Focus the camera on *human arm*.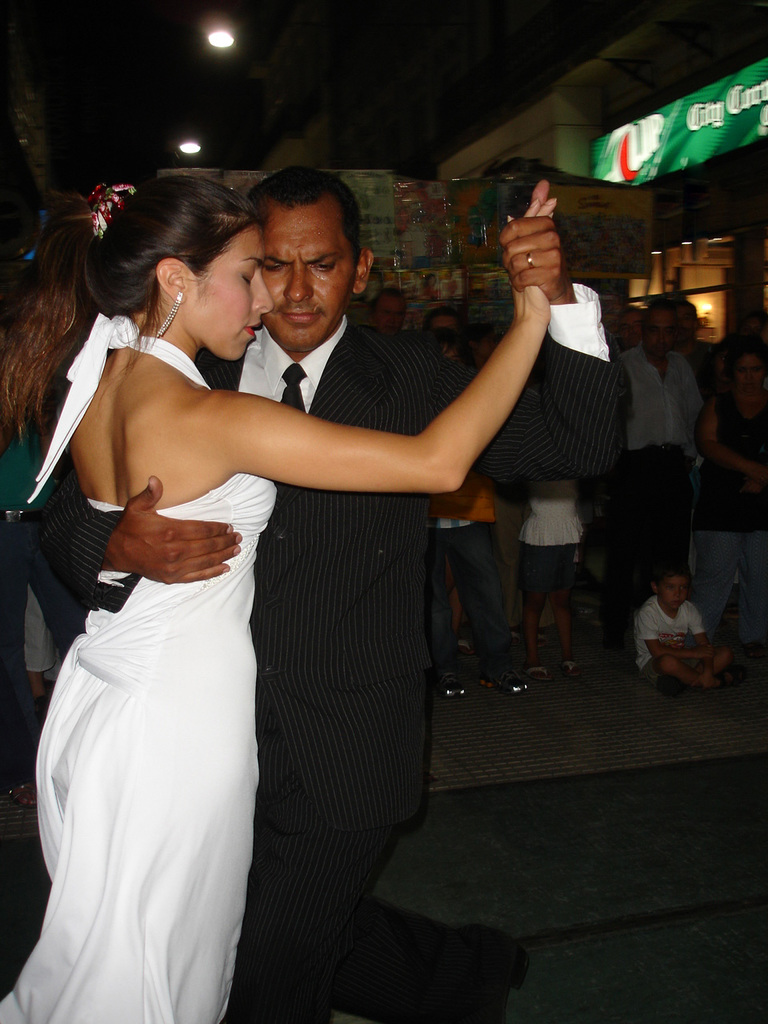
Focus region: x1=690 y1=602 x2=714 y2=690.
